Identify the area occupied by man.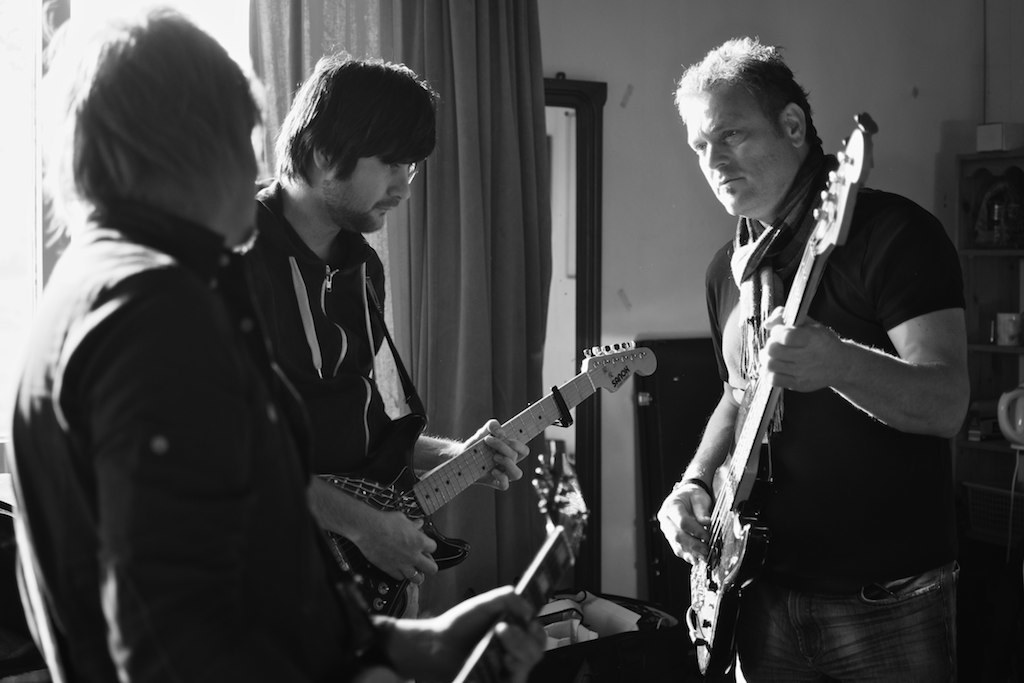
Area: (left=231, top=60, right=437, bottom=621).
